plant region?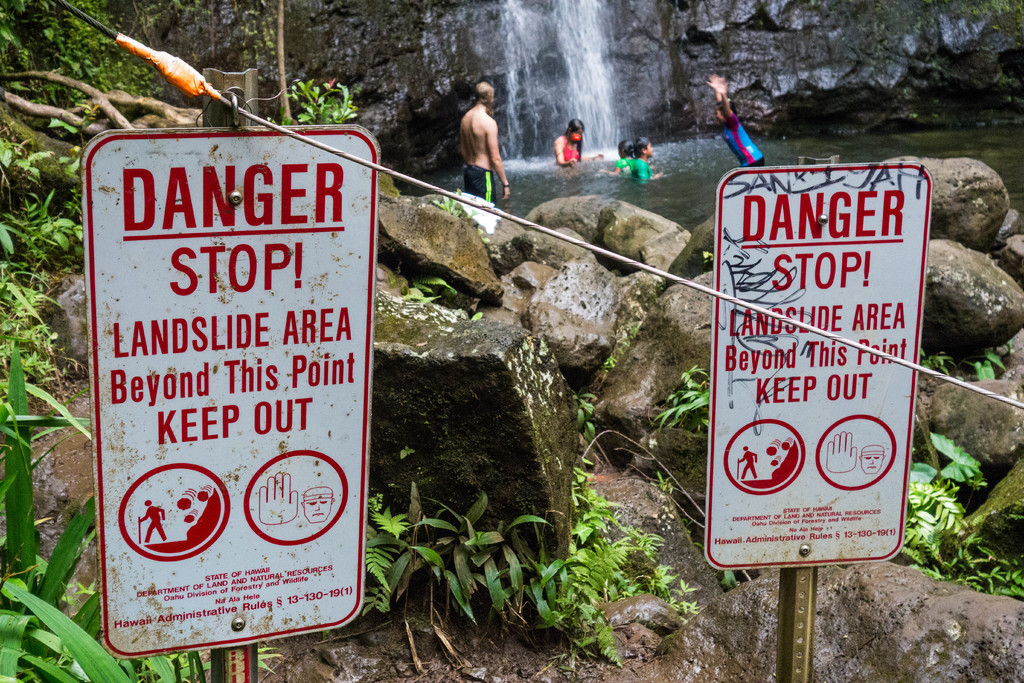
left=598, top=353, right=620, bottom=372
